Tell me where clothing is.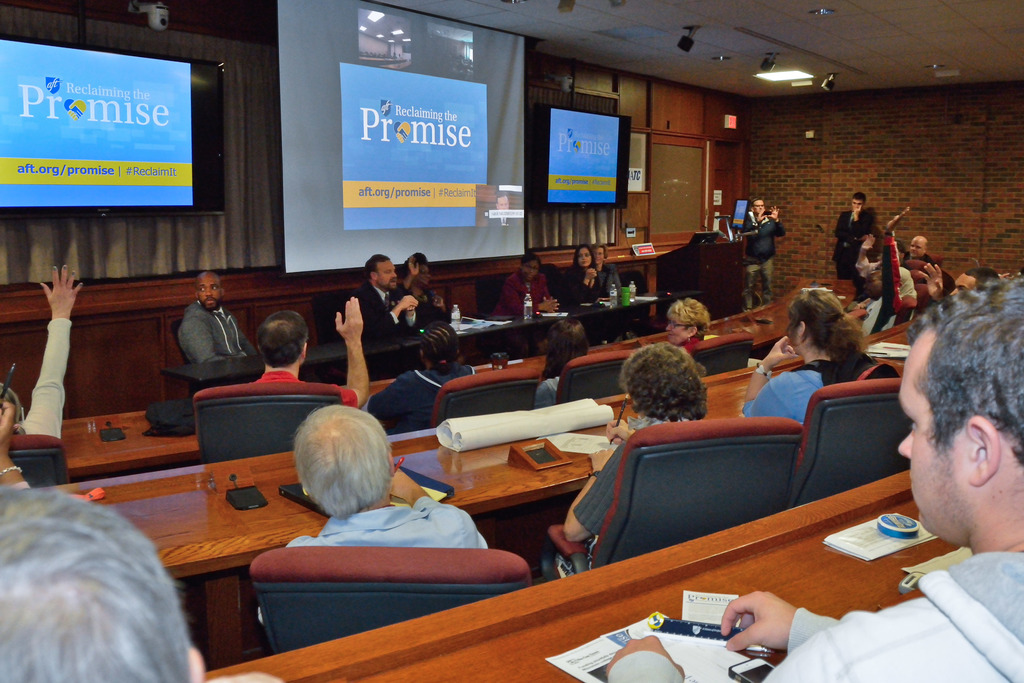
clothing is at (x1=286, y1=497, x2=484, y2=548).
